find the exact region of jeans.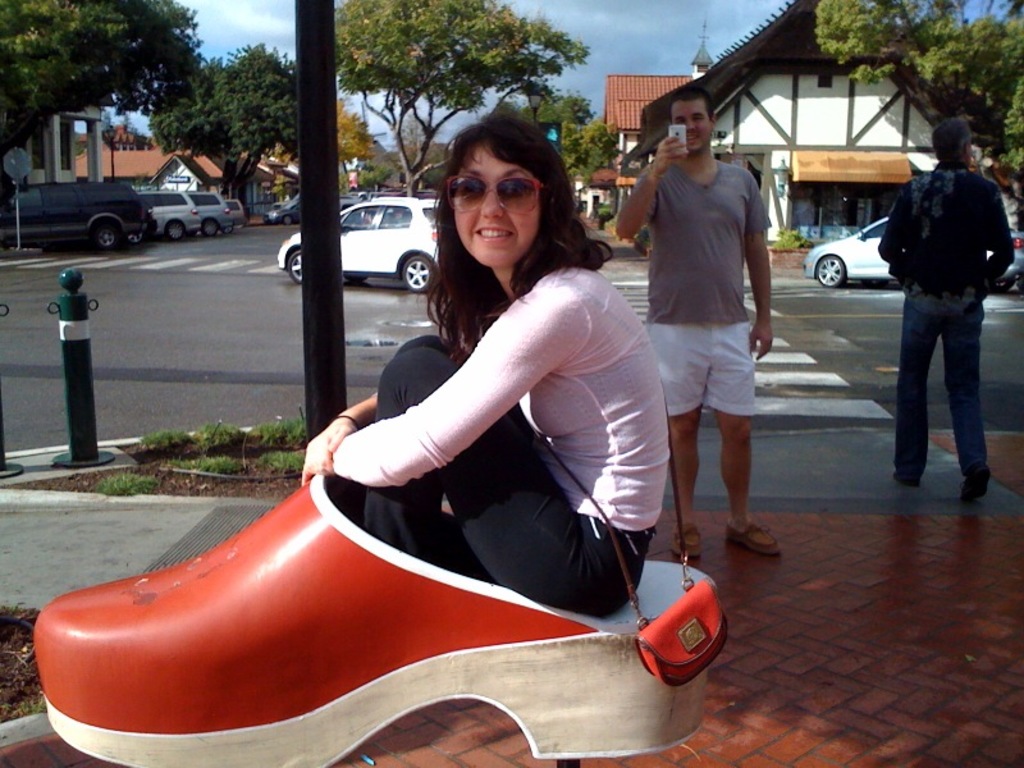
Exact region: bbox=(369, 326, 652, 625).
